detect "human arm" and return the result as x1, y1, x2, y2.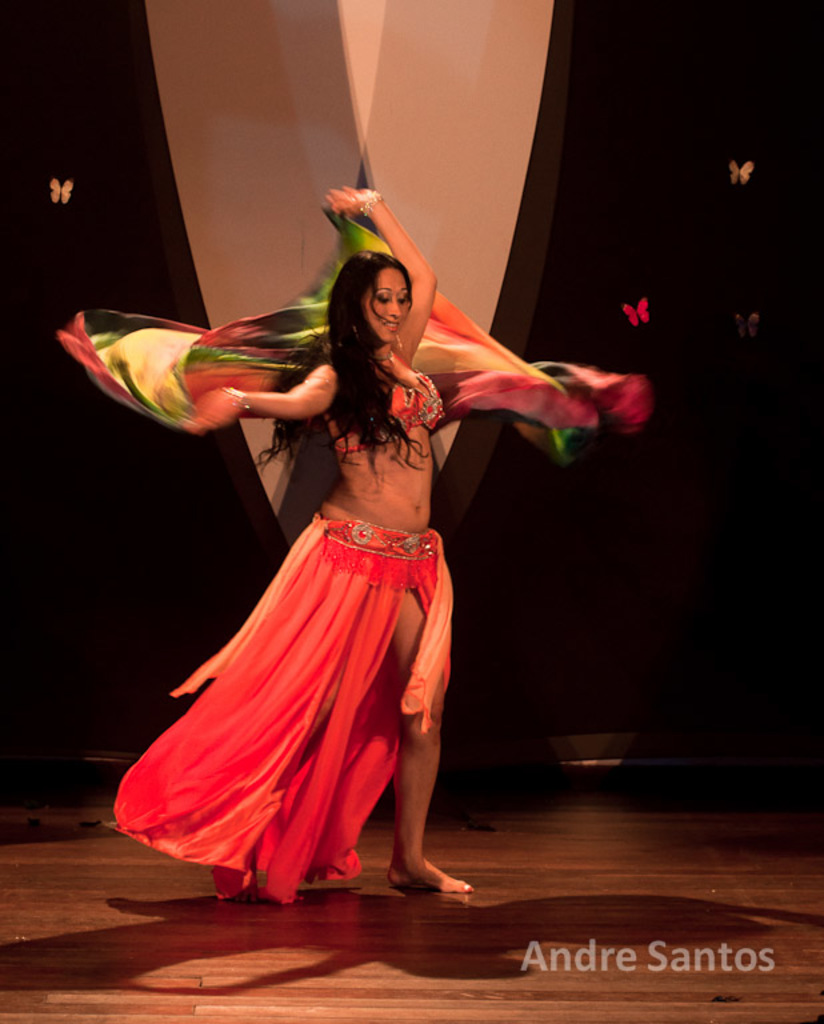
181, 359, 335, 432.
